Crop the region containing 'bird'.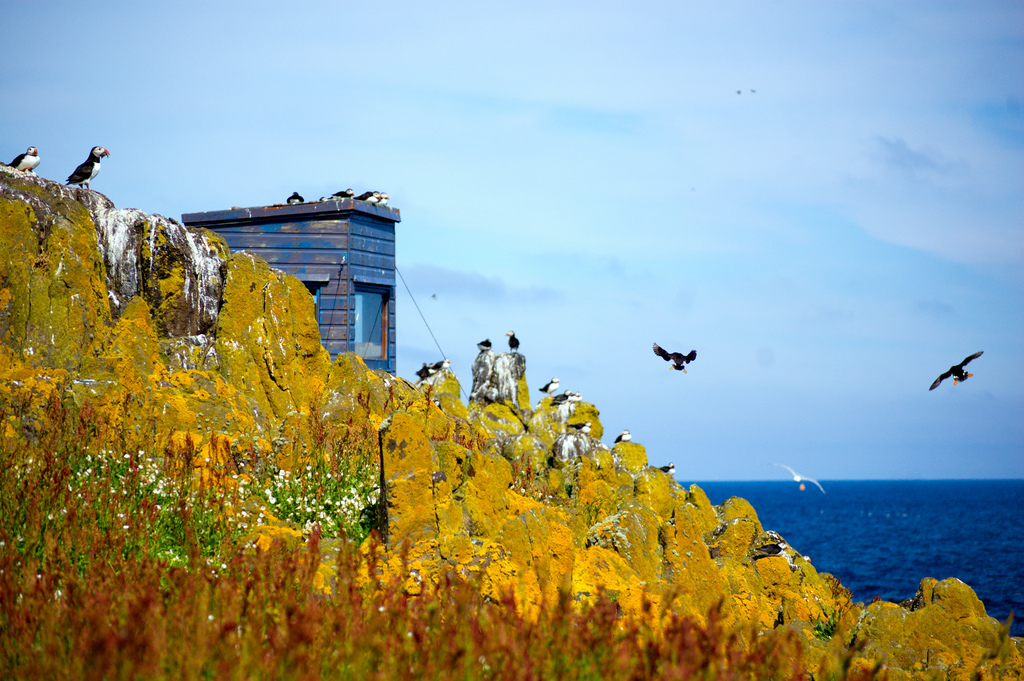
Crop region: [left=506, top=327, right=521, bottom=349].
